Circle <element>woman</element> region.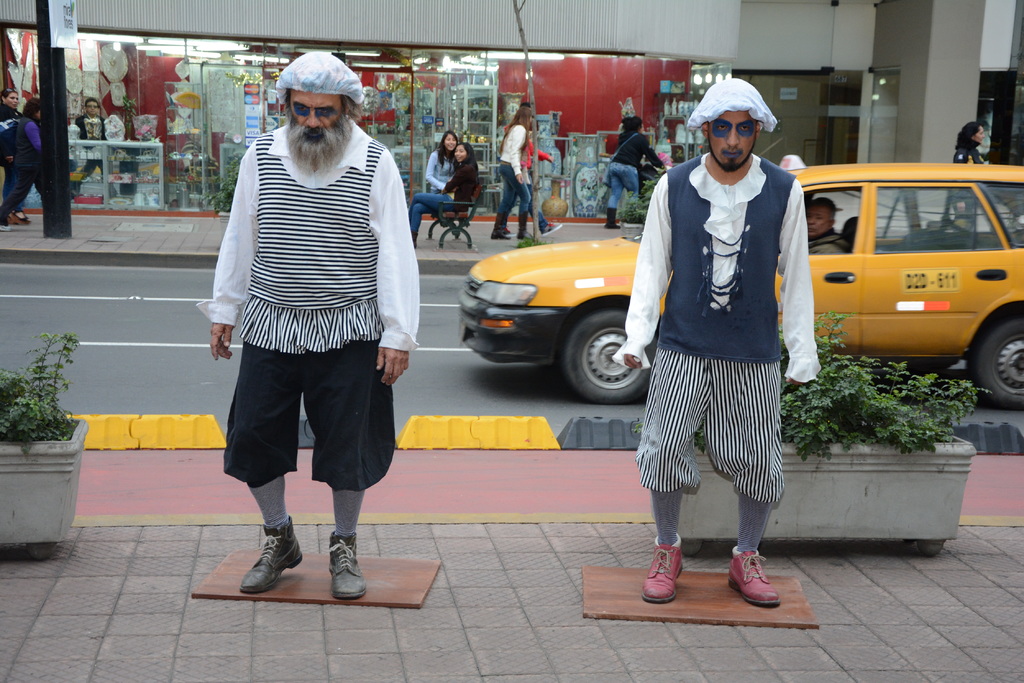
Region: (left=0, top=87, right=25, bottom=218).
